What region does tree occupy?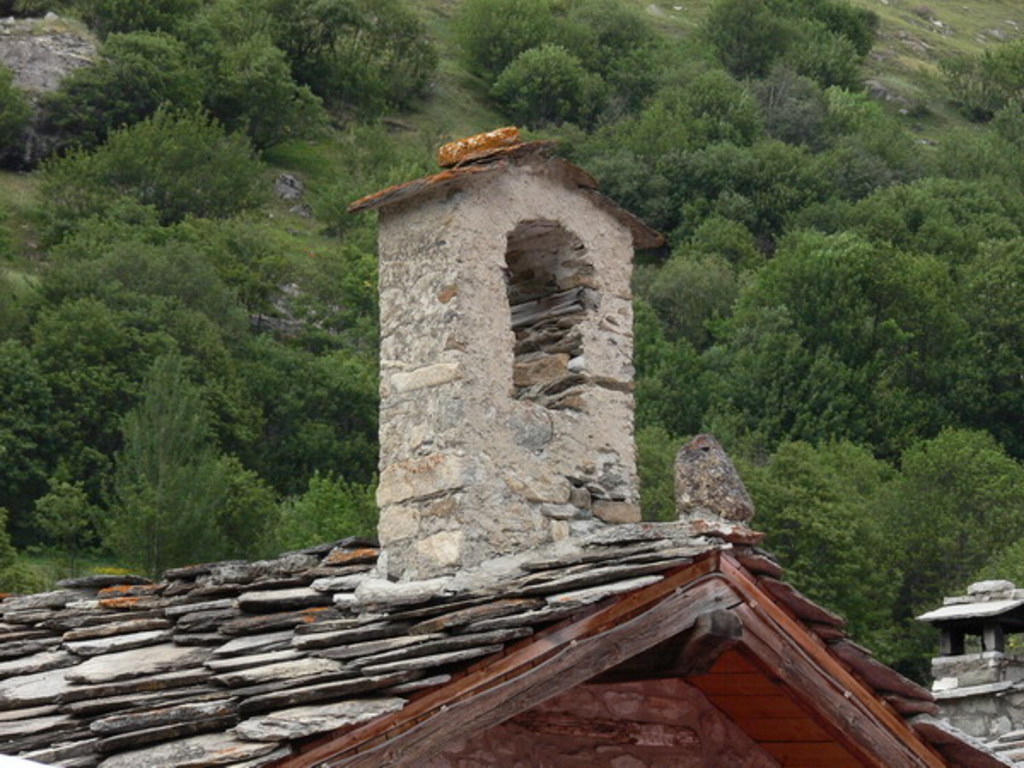
detection(669, 77, 817, 205).
